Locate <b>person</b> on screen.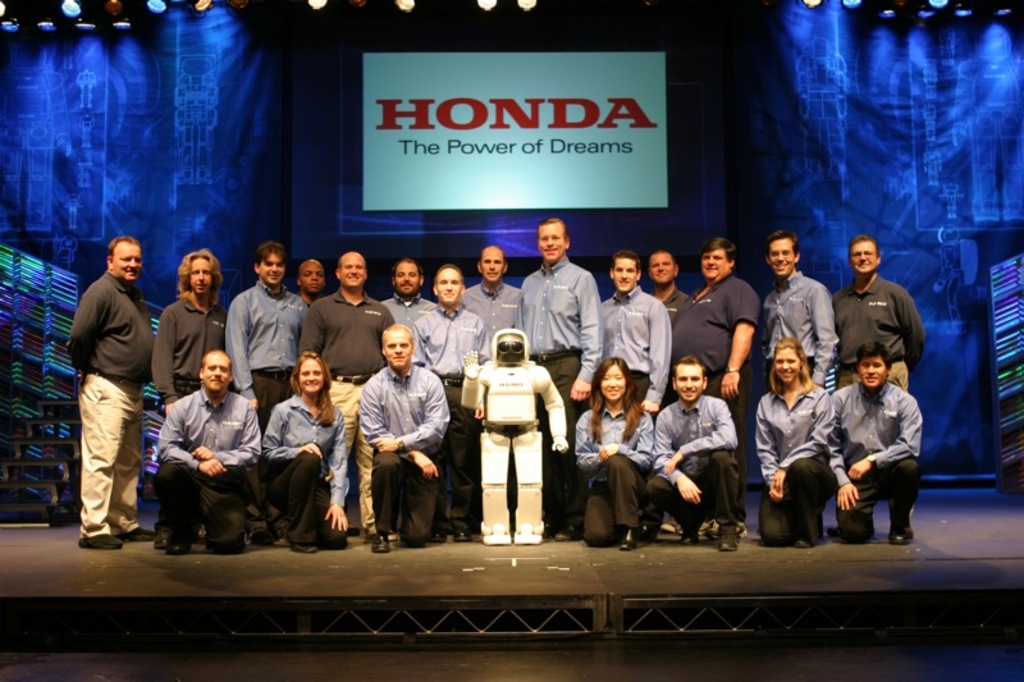
On screen at 154:250:229:416.
